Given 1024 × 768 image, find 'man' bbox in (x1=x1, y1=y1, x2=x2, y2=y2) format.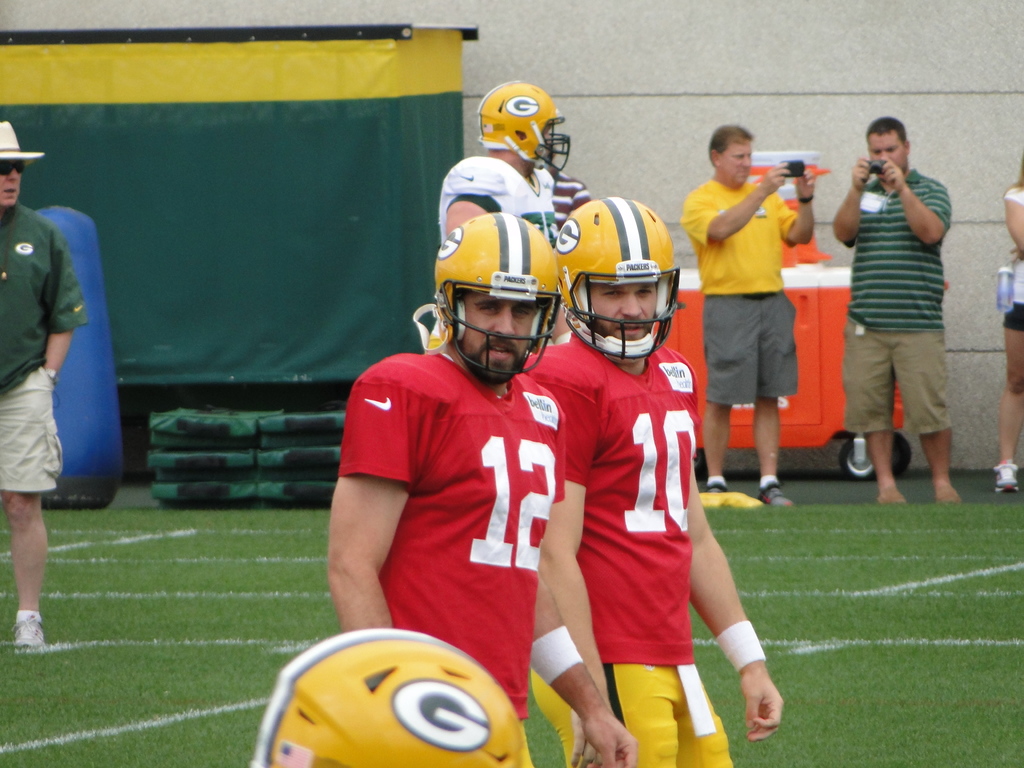
(x1=554, y1=175, x2=591, y2=241).
